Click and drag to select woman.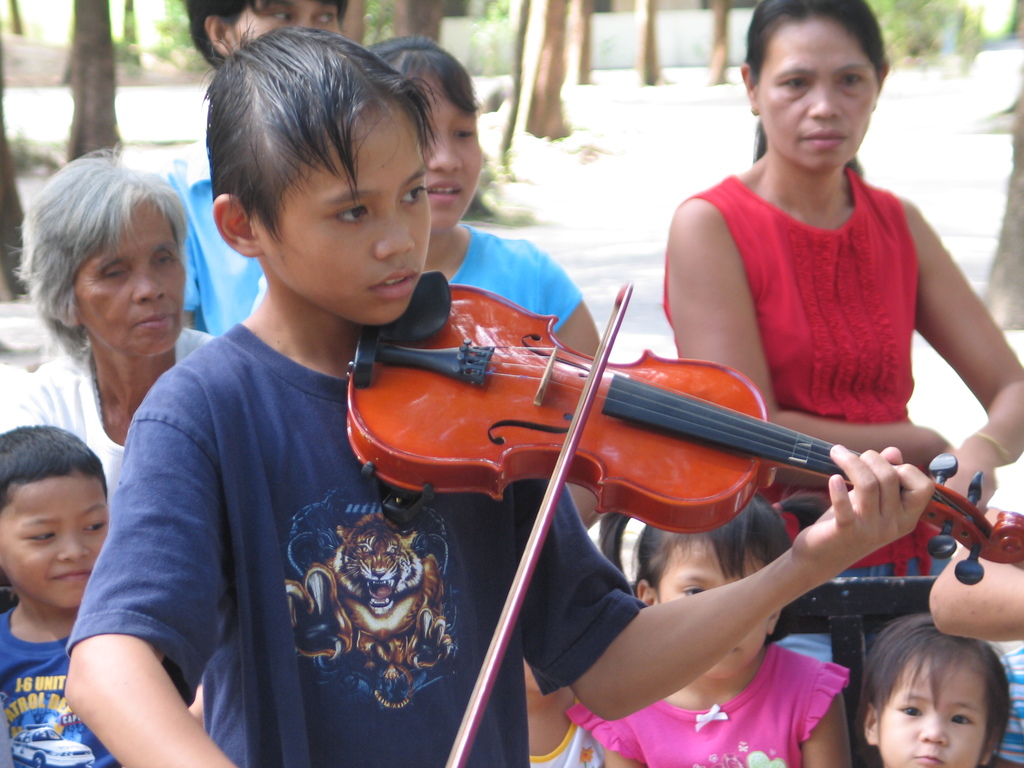
Selection: box(0, 136, 228, 531).
